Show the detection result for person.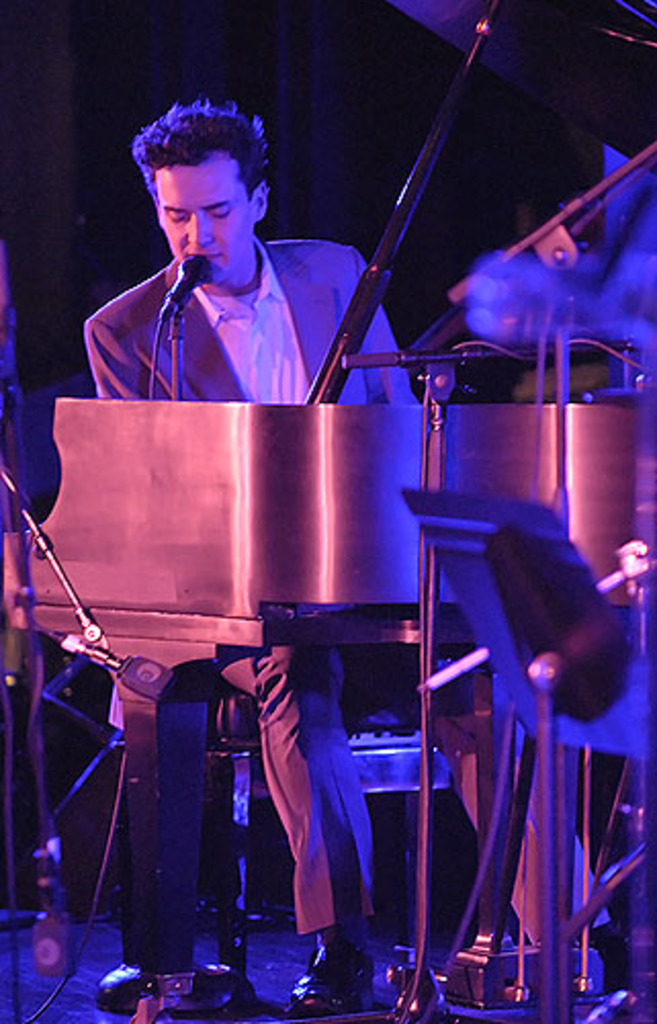
[x1=76, y1=96, x2=614, y2=1014].
